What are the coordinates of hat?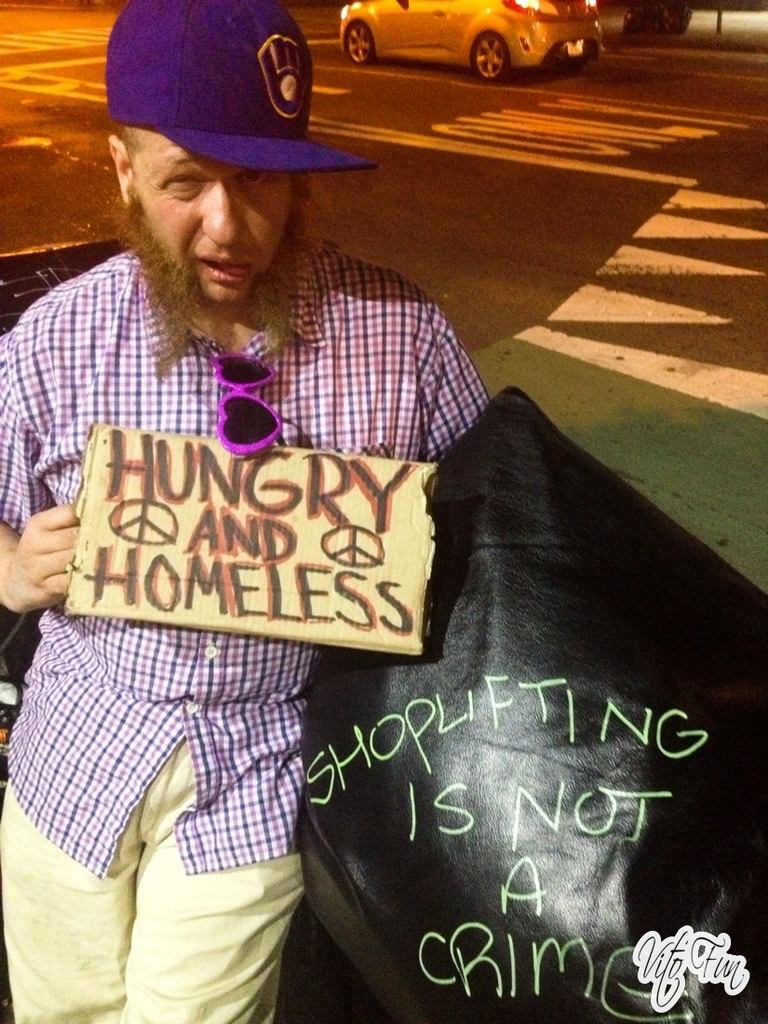
bbox=(103, 0, 374, 172).
